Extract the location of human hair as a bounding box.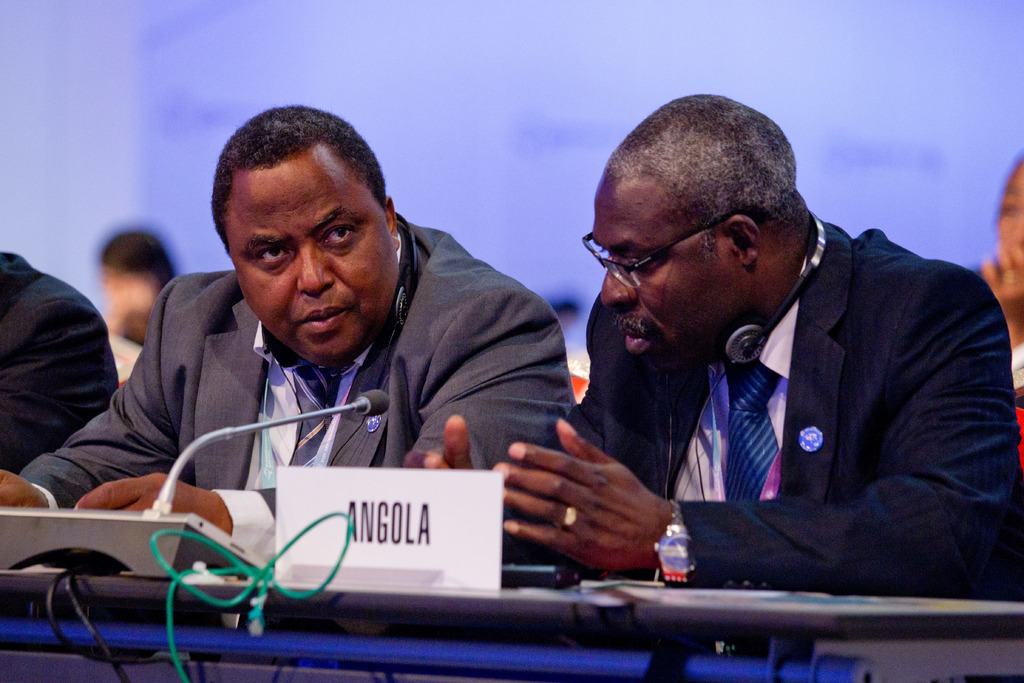
[210, 113, 387, 283].
